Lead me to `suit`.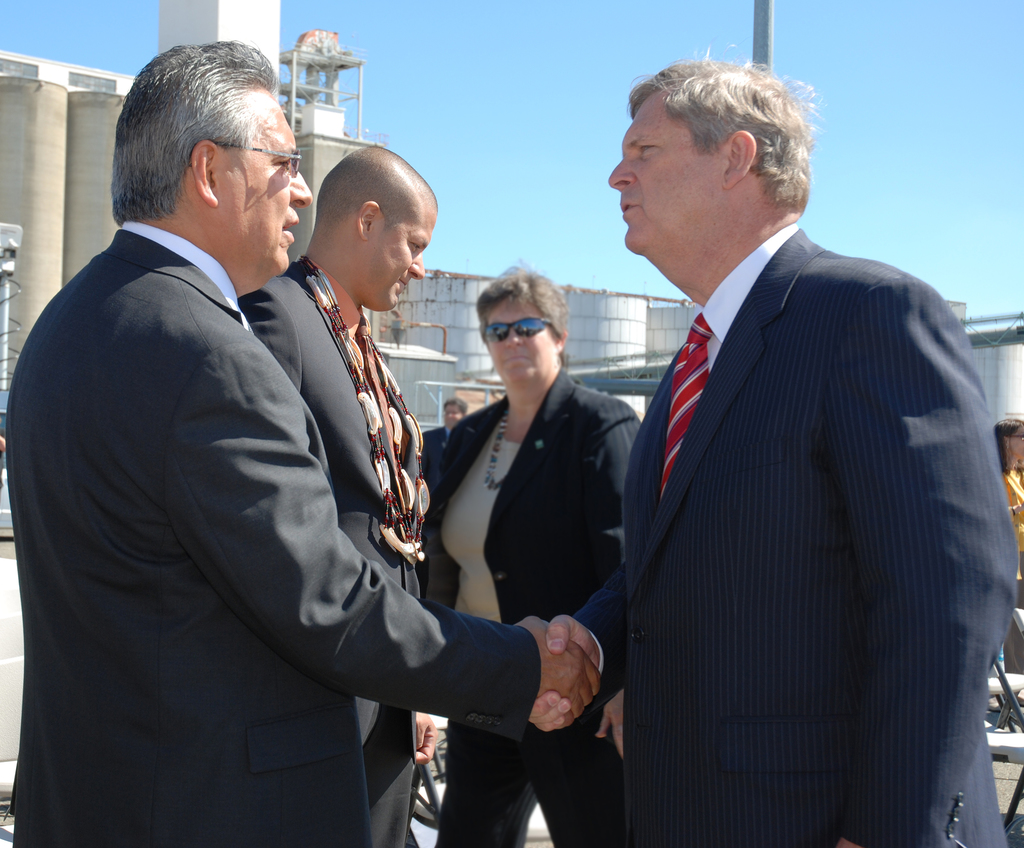
Lead to (x1=426, y1=370, x2=641, y2=847).
